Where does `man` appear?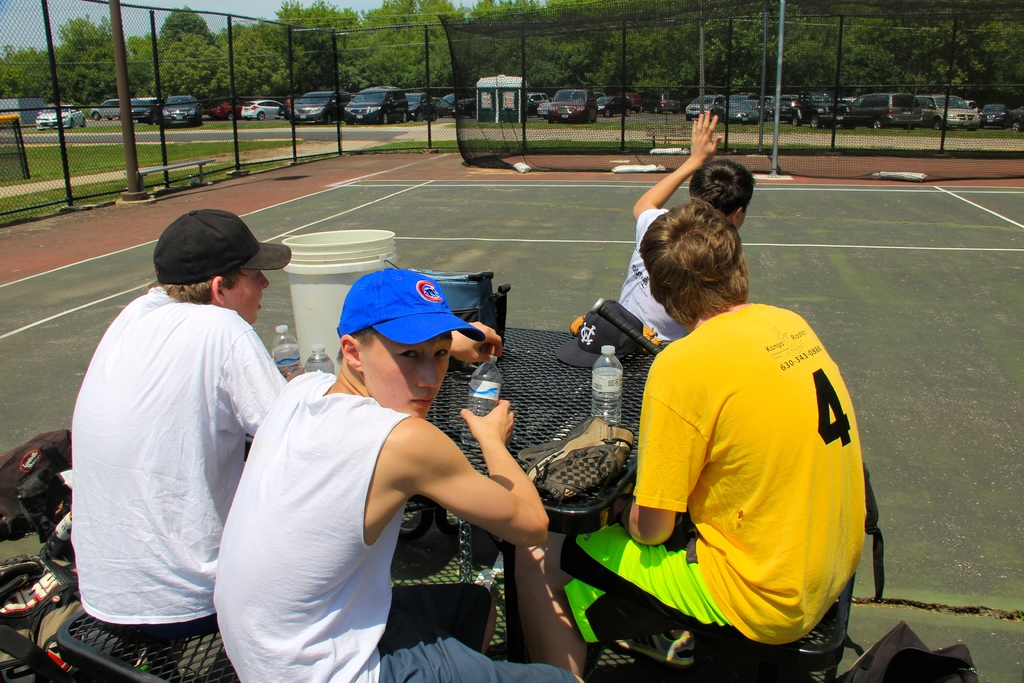
Appears at Rect(559, 200, 884, 647).
